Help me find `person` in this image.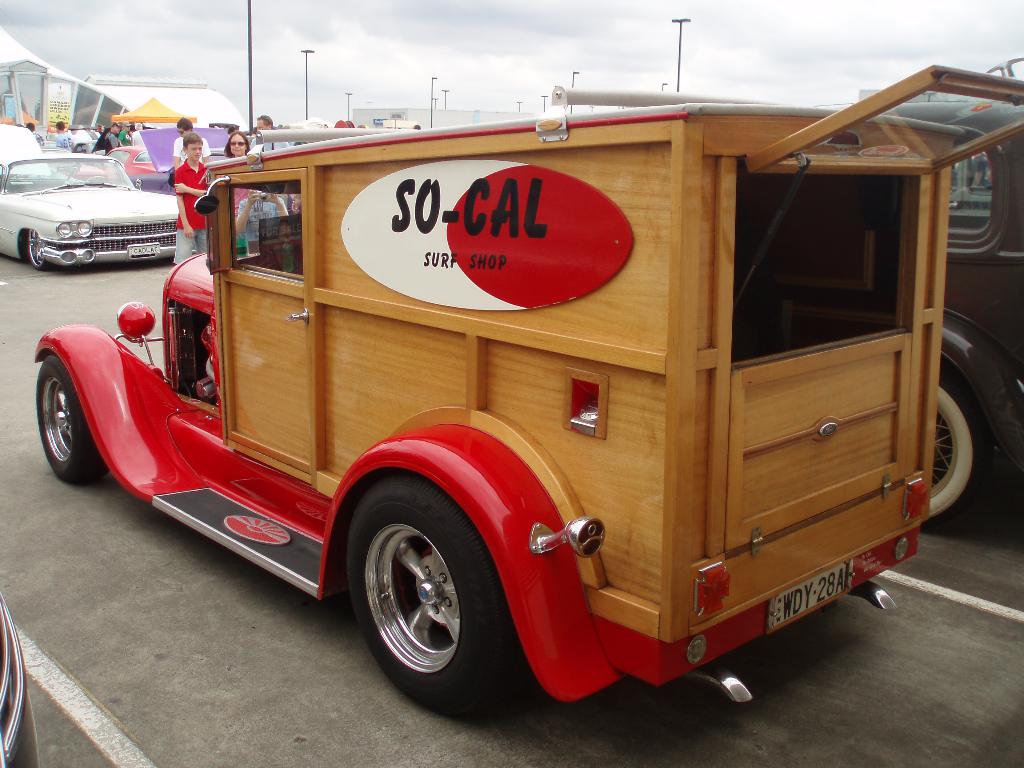
Found it: (left=177, top=134, right=212, bottom=266).
